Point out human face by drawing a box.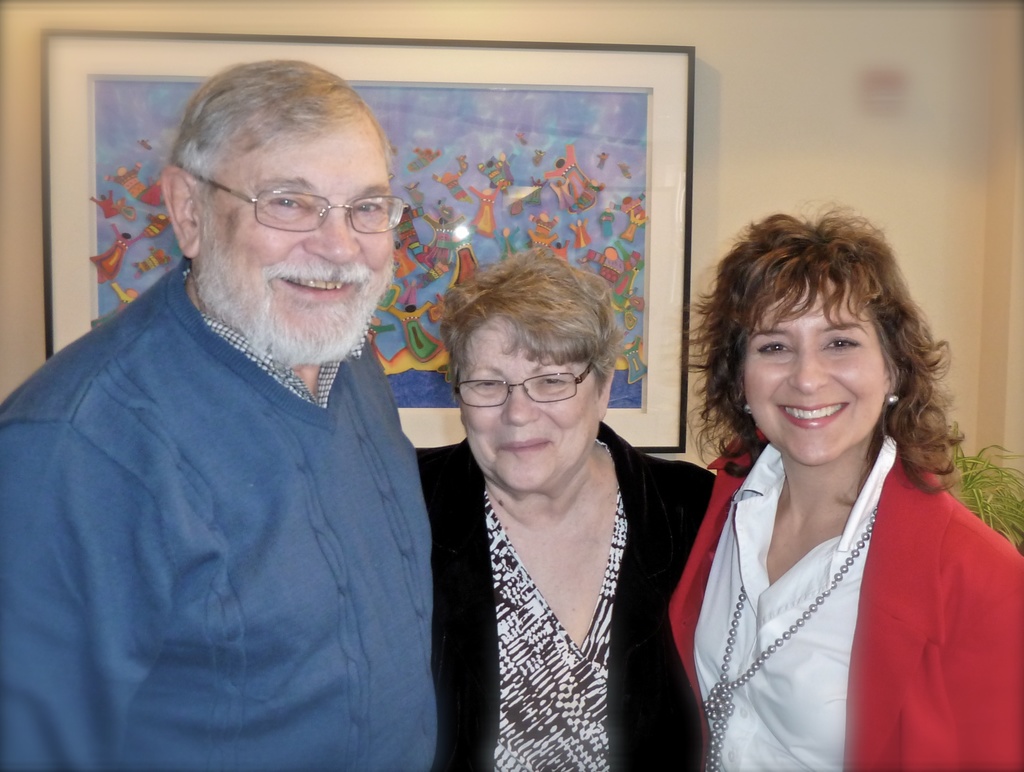
bbox=(740, 270, 894, 463).
